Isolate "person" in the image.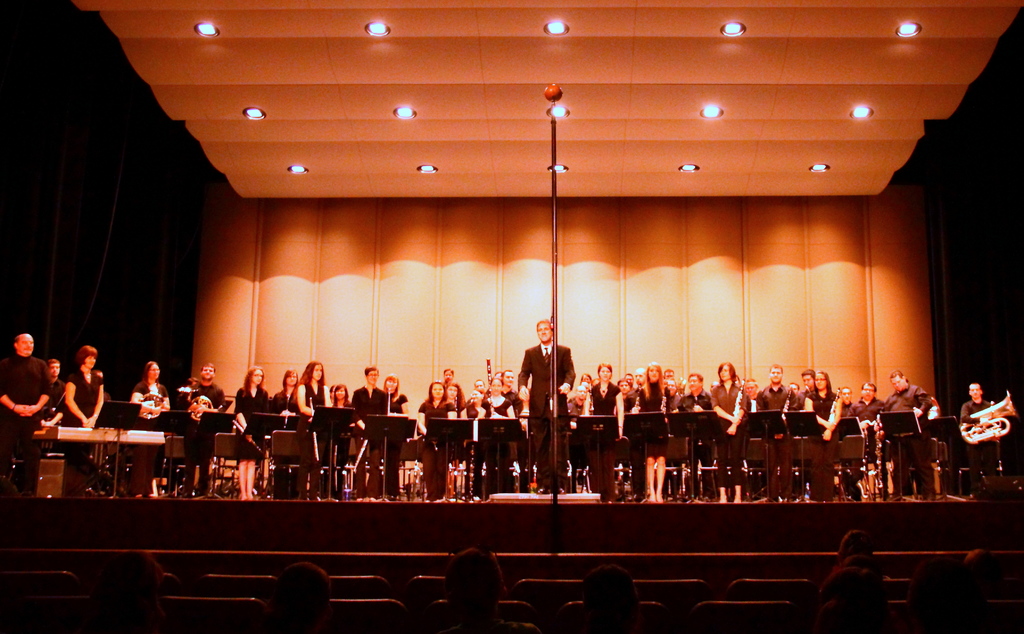
Isolated region: (x1=632, y1=367, x2=670, y2=496).
